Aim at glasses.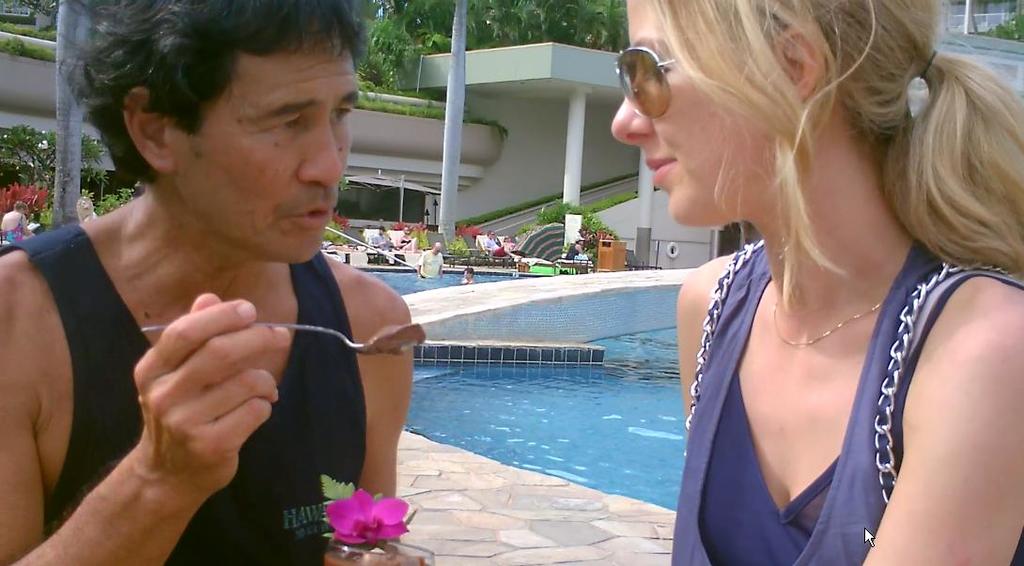
Aimed at box=[612, 44, 671, 120].
